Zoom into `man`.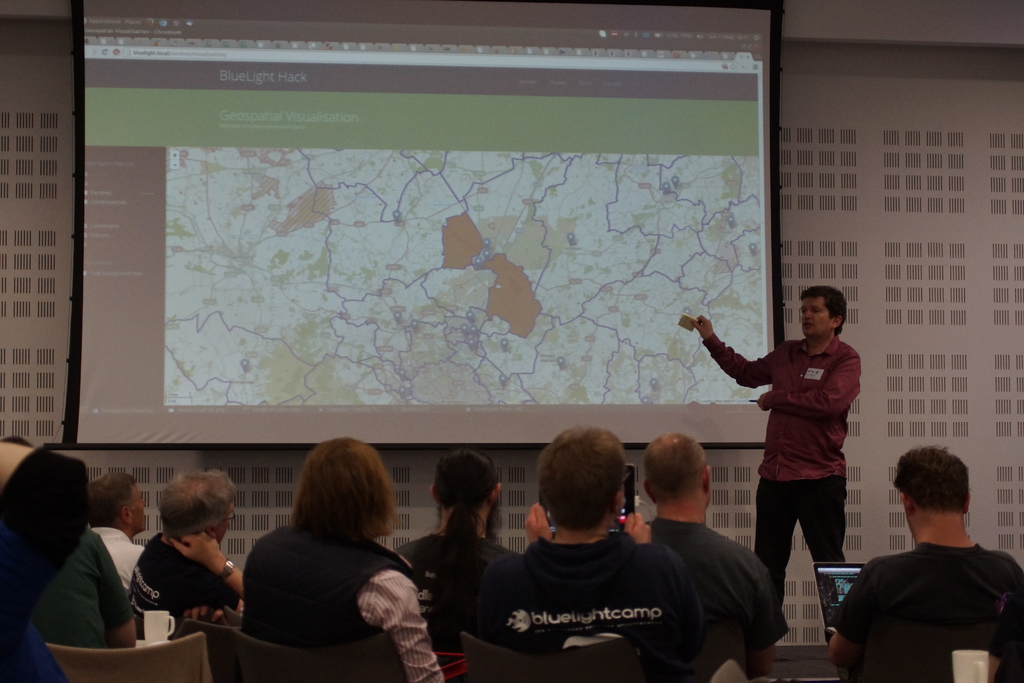
Zoom target: bbox=[829, 448, 1023, 682].
